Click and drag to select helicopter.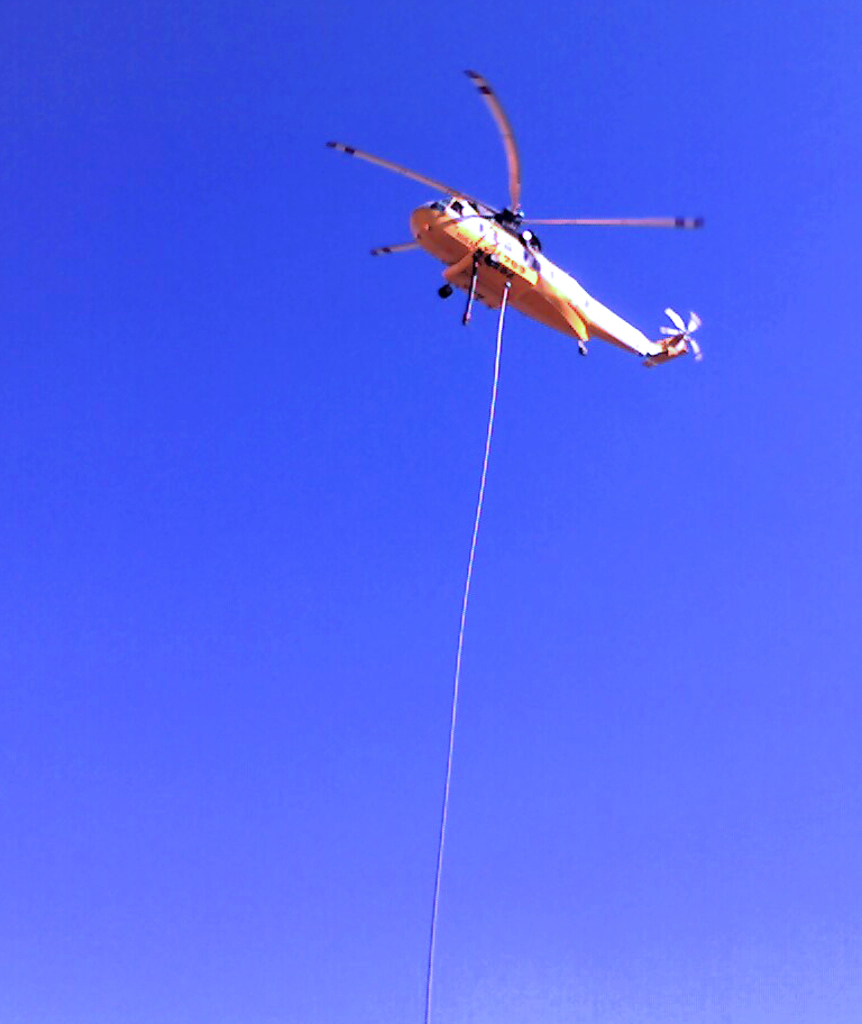
Selection: rect(327, 71, 705, 368).
